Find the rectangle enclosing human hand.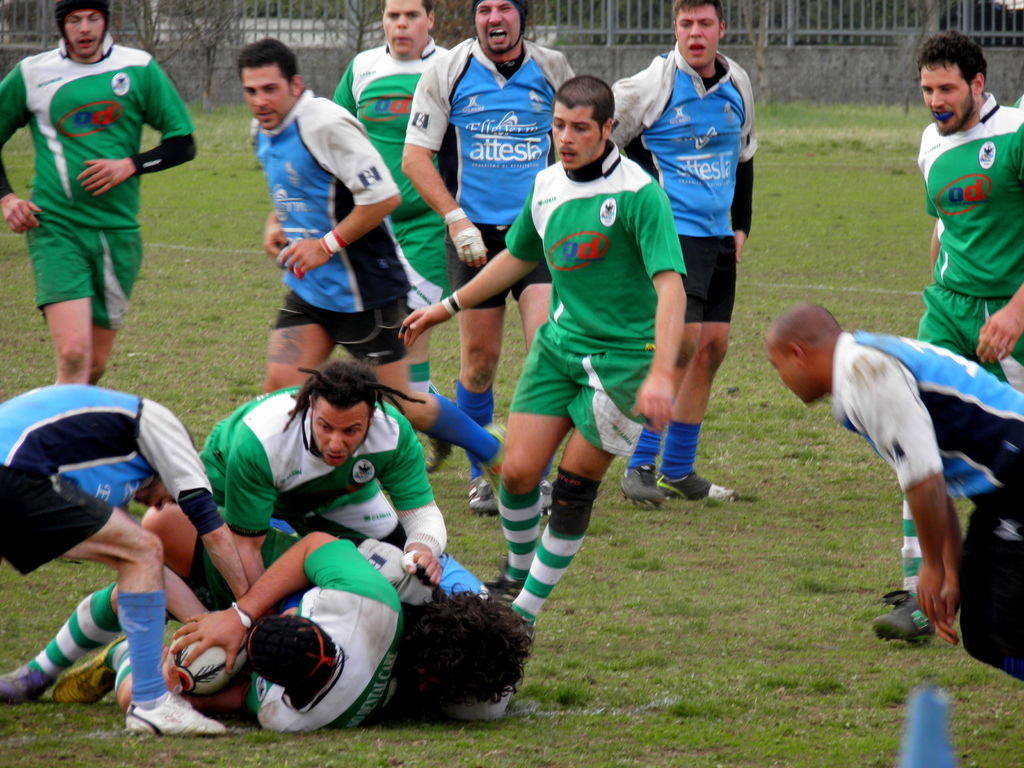
<region>397, 306, 452, 348</region>.
